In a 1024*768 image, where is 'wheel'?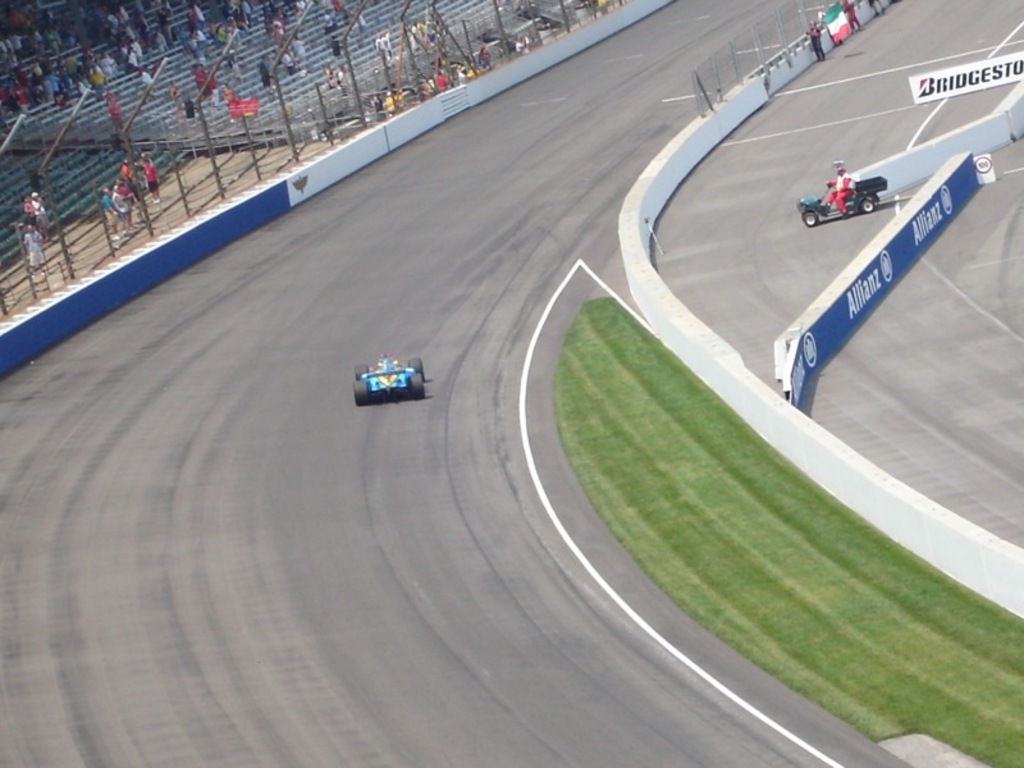
Rect(408, 356, 425, 380).
